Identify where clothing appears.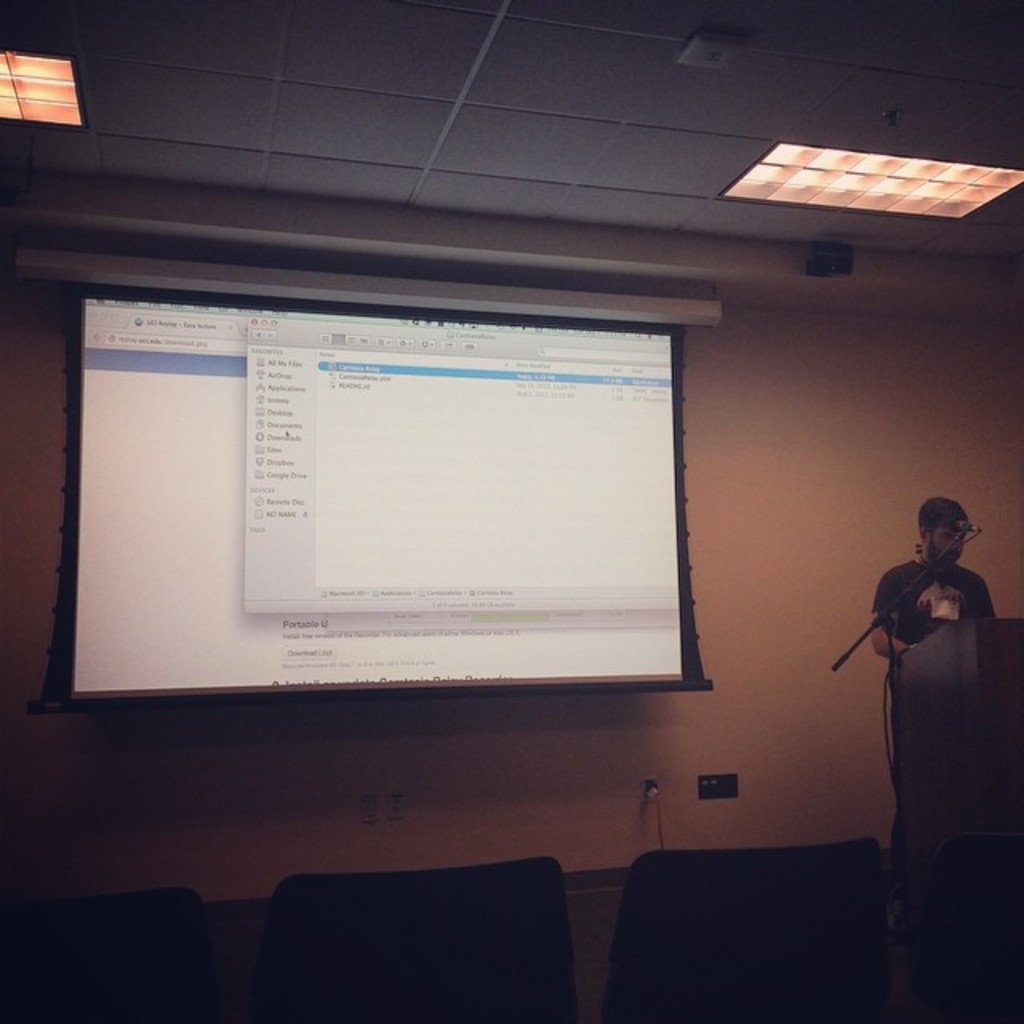
Appears at 869/555/1002/885.
